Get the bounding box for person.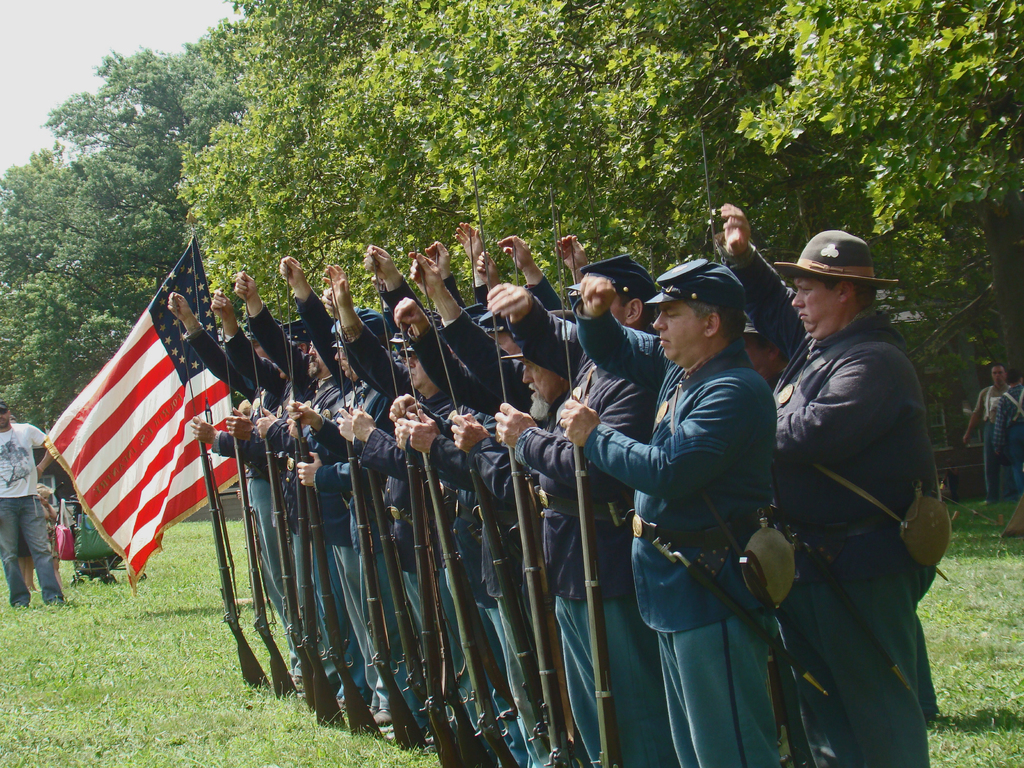
locate(762, 220, 954, 748).
